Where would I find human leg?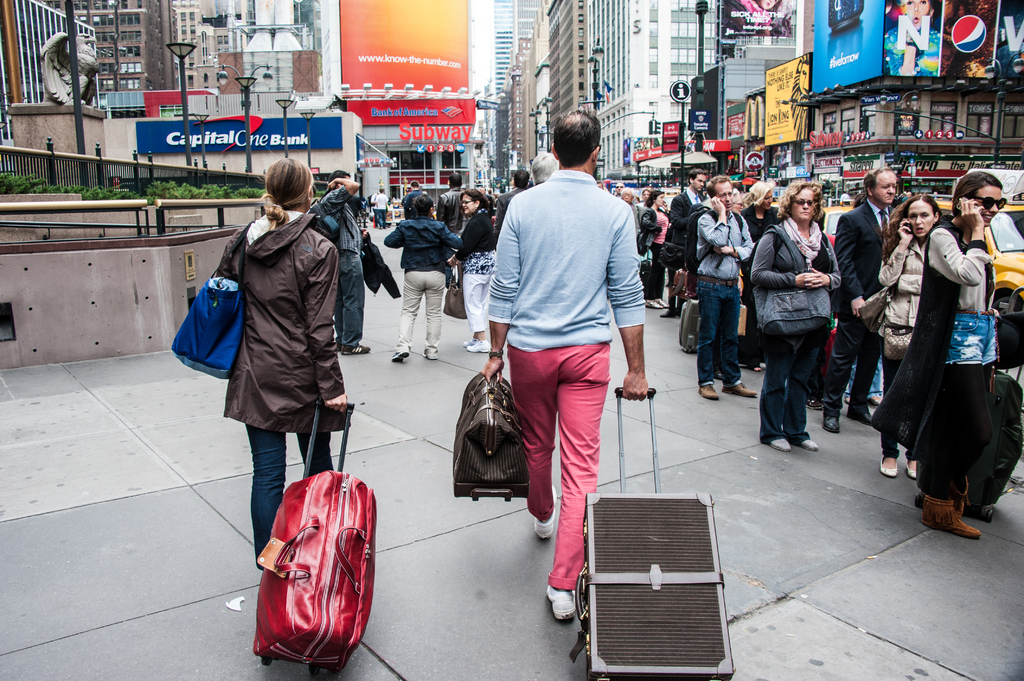
At {"left": 783, "top": 328, "right": 819, "bottom": 453}.
